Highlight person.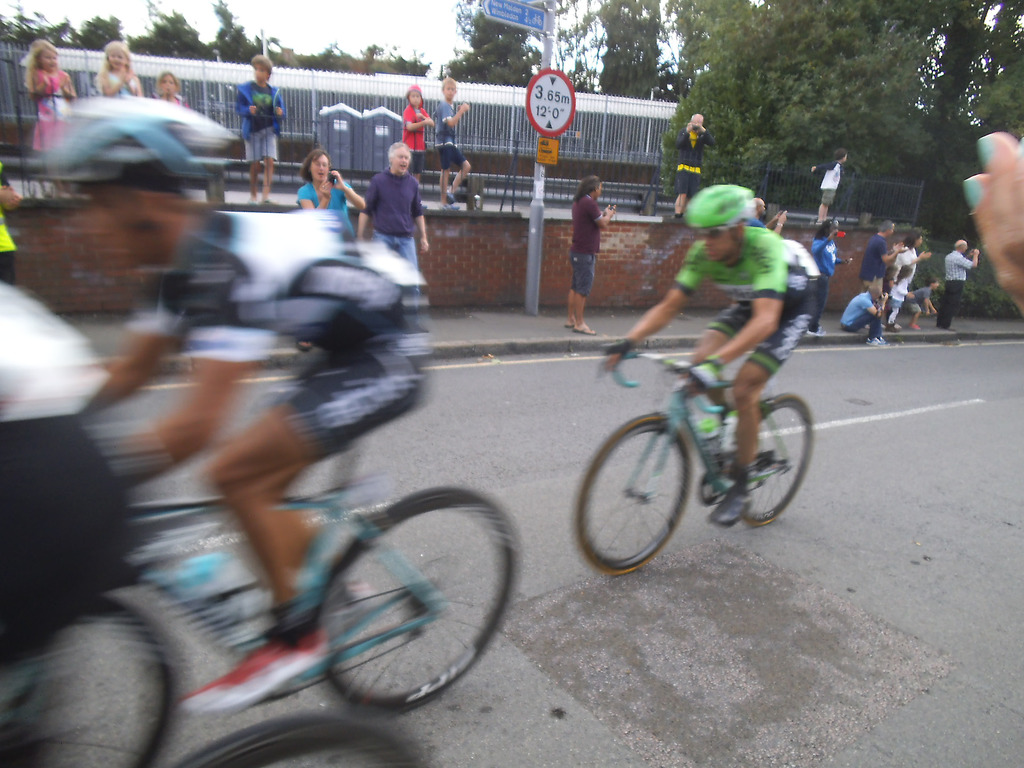
Highlighted region: rect(97, 39, 138, 94).
